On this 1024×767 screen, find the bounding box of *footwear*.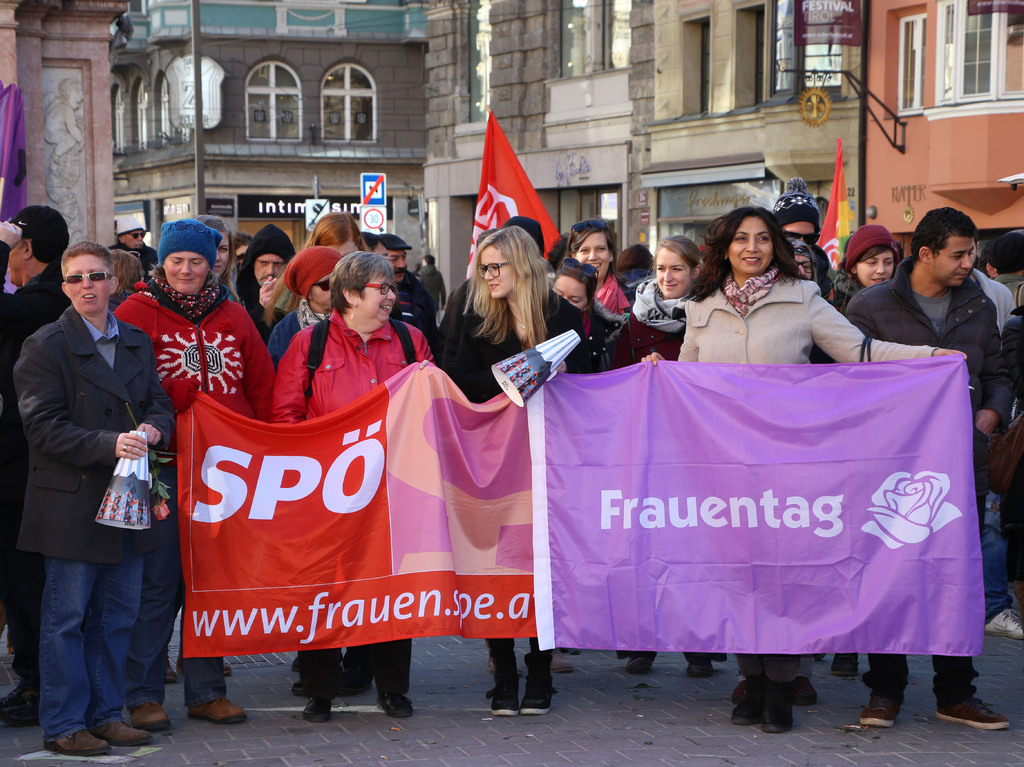
Bounding box: box=[0, 701, 38, 725].
